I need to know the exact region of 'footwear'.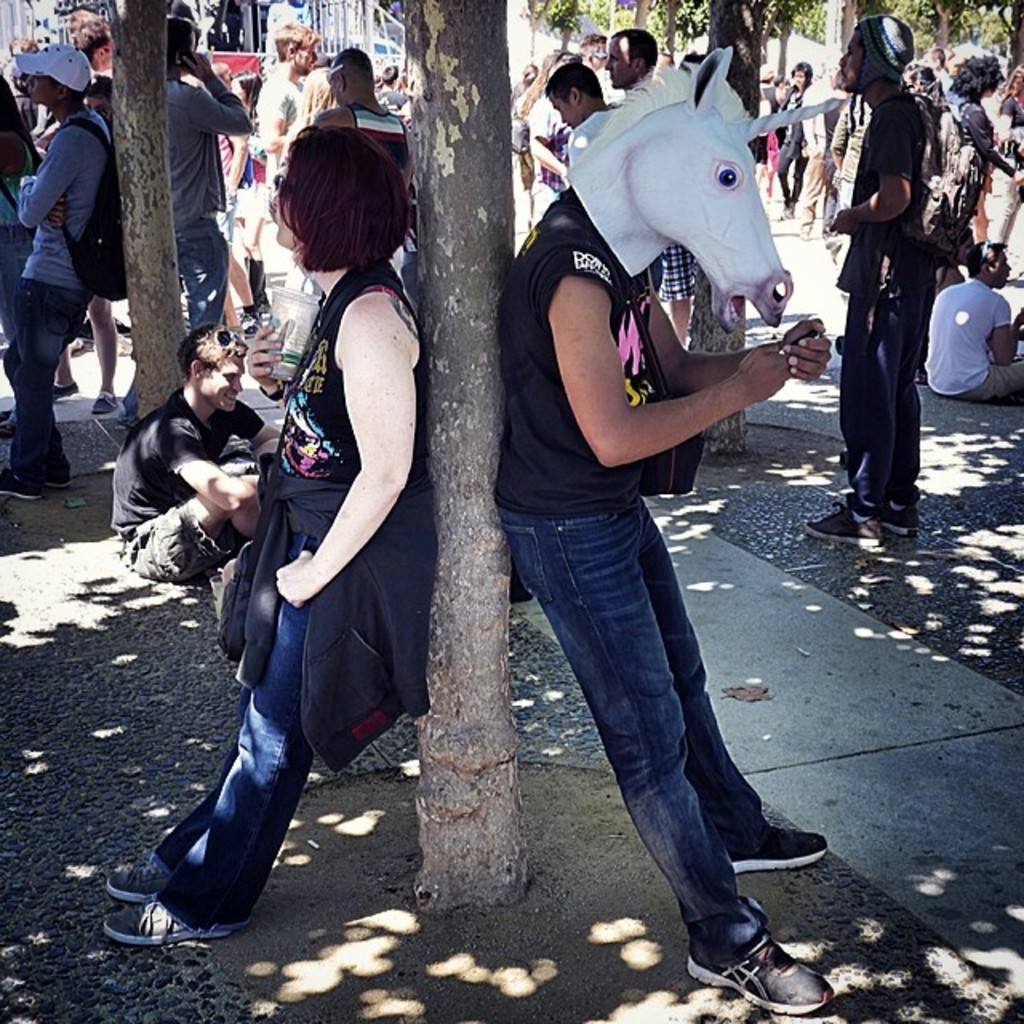
Region: 101 898 238 947.
